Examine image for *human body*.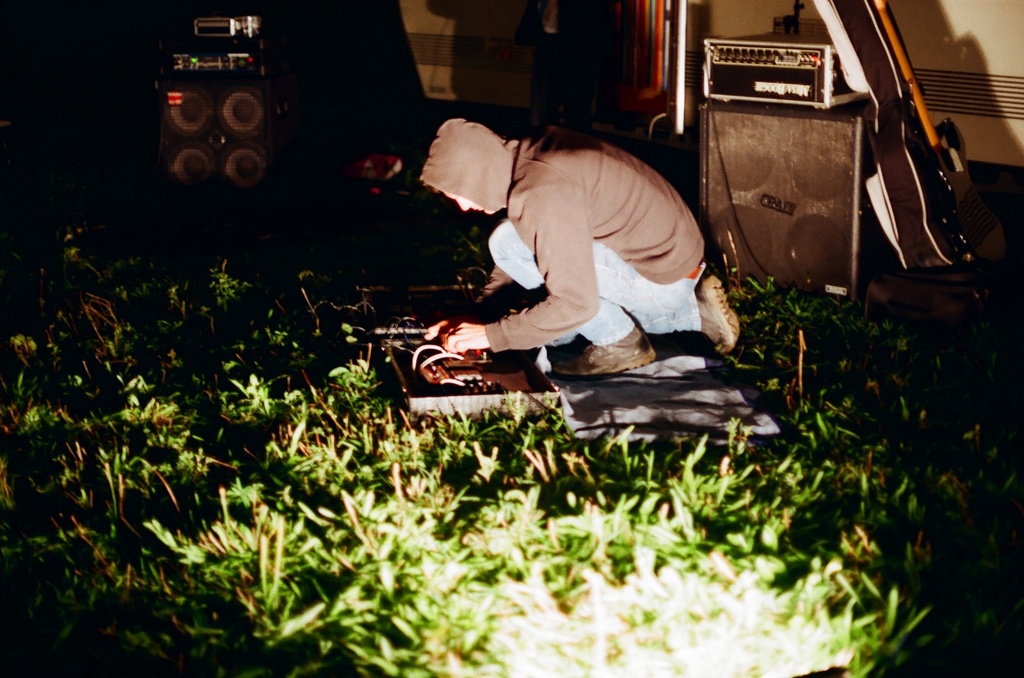
Examination result: bbox(417, 74, 749, 423).
